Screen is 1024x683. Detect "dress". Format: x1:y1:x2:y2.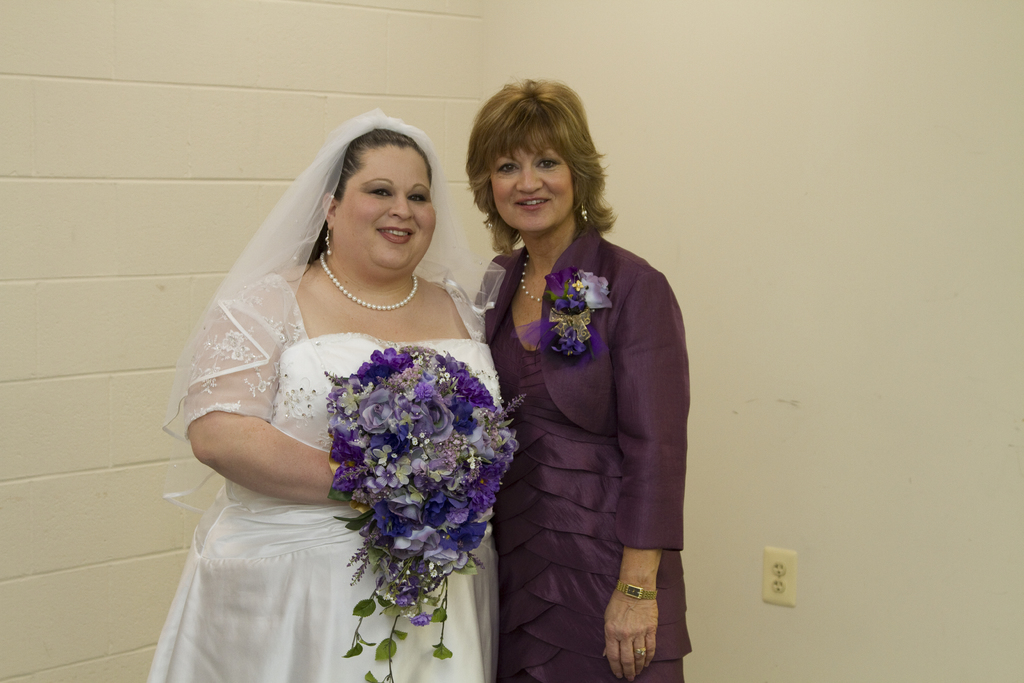
147:110:502:682.
